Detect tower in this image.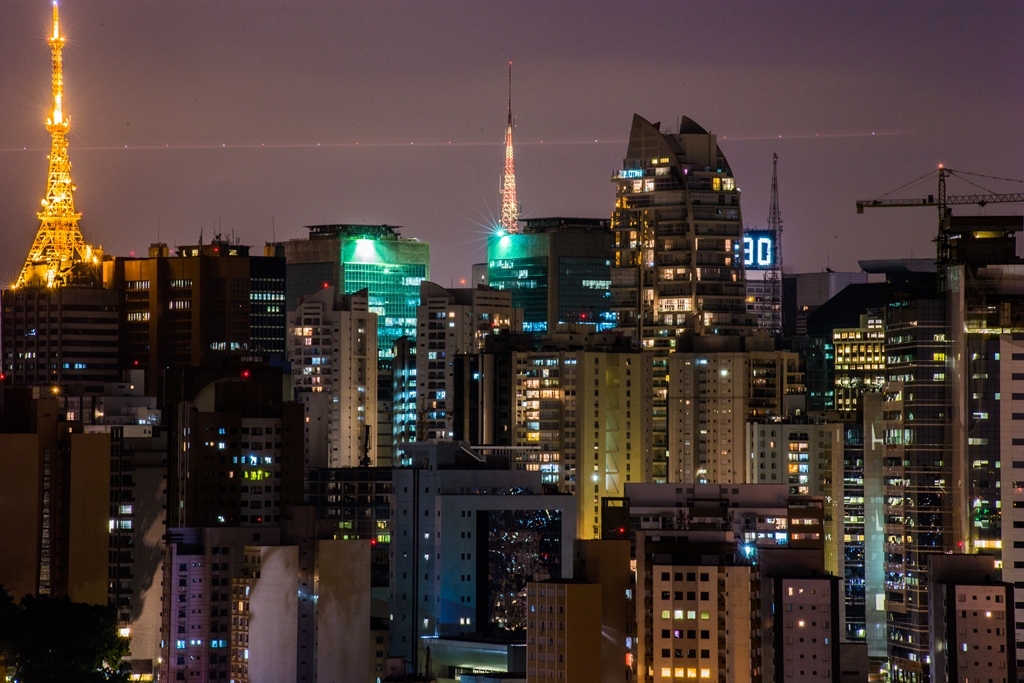
Detection: BBox(606, 479, 832, 588).
